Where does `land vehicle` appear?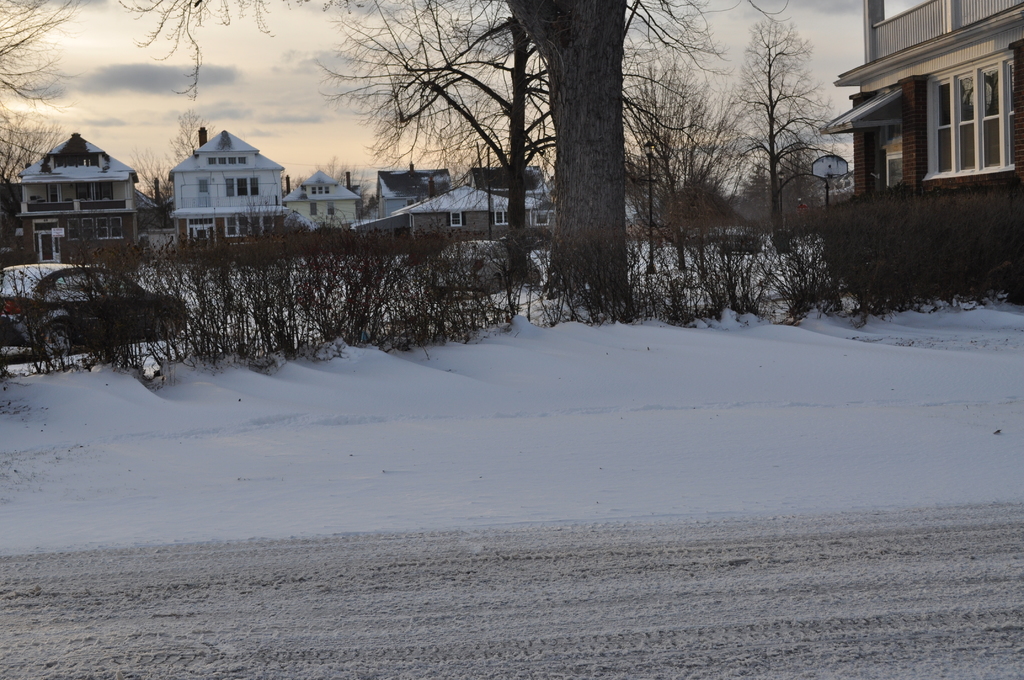
Appears at bbox(0, 259, 195, 365).
